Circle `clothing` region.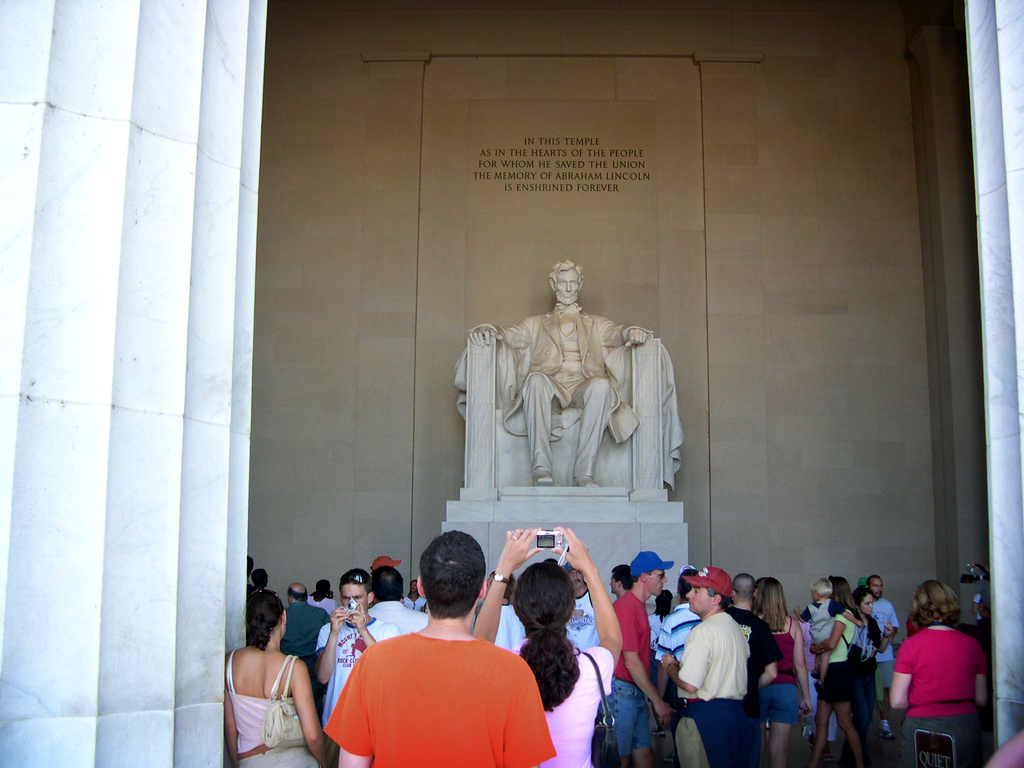
Region: x1=311 y1=596 x2=341 y2=616.
